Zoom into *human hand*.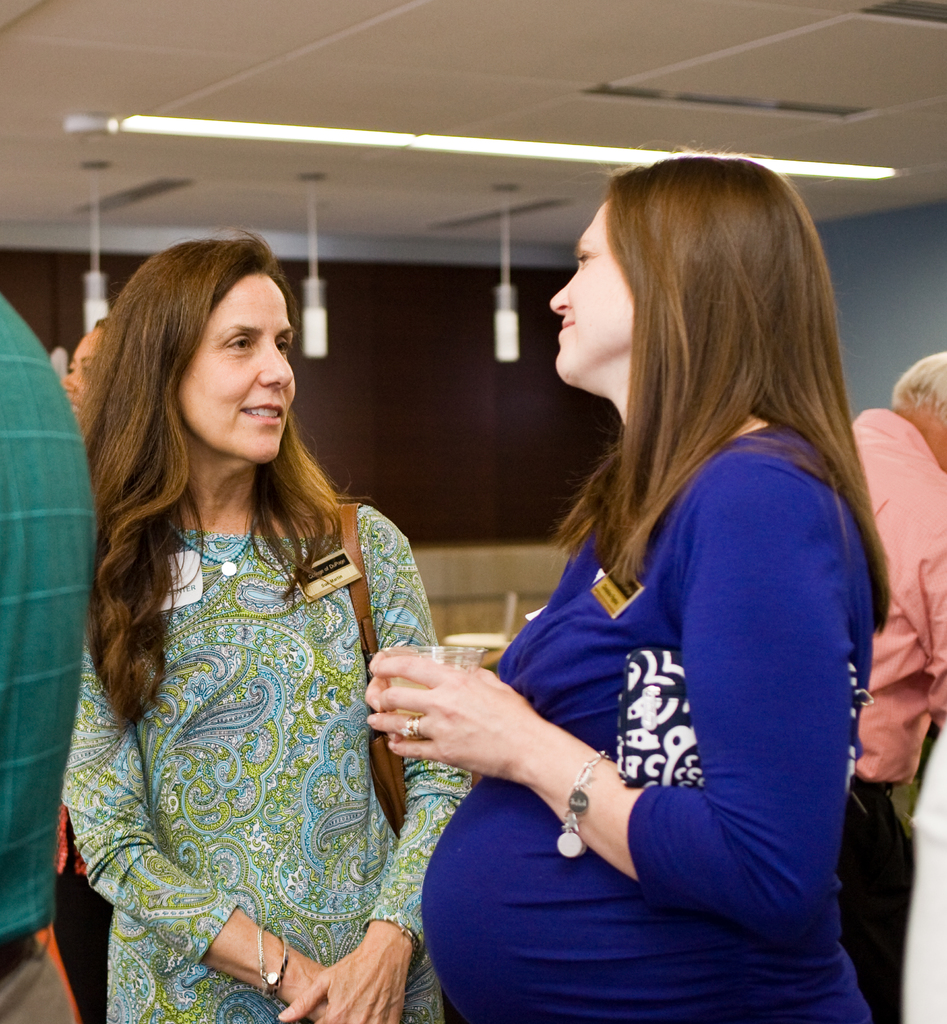
Zoom target: BBox(359, 638, 425, 748).
